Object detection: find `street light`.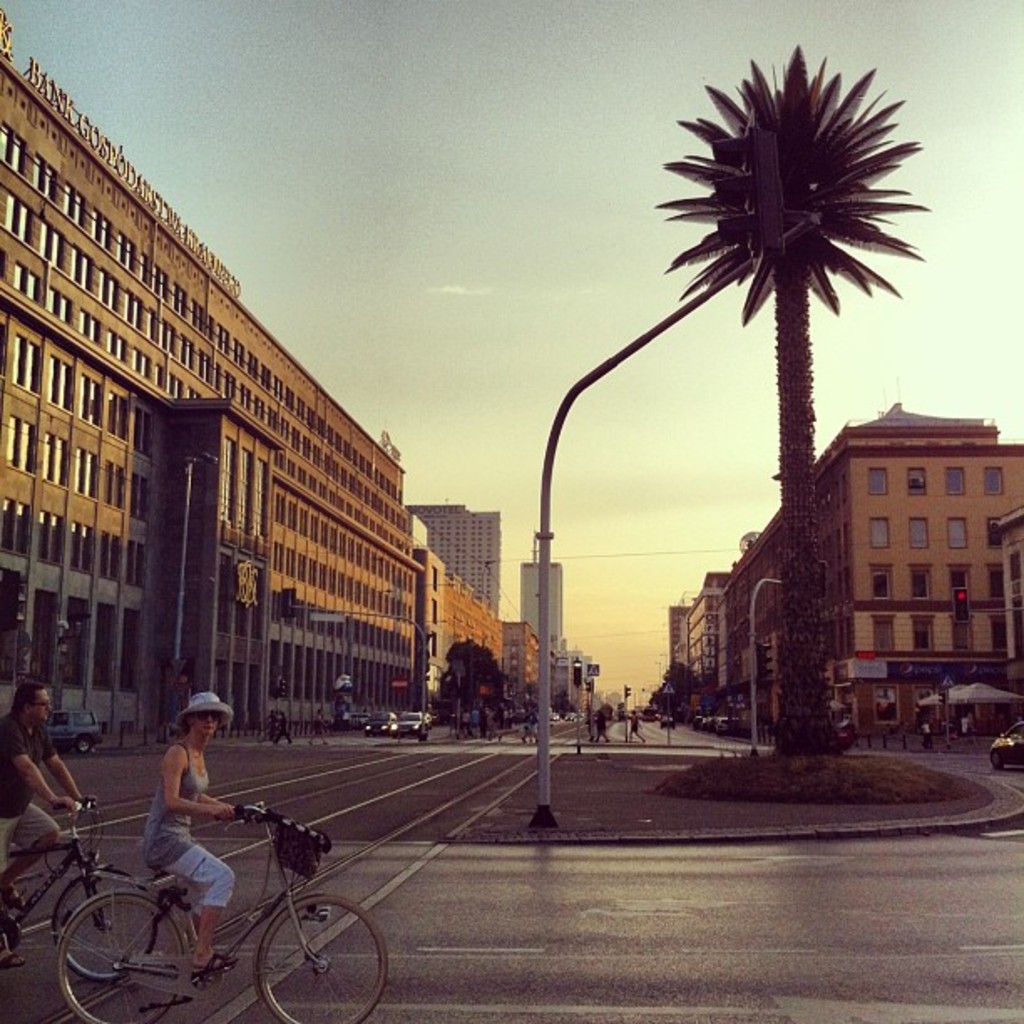
Rect(656, 661, 663, 688).
